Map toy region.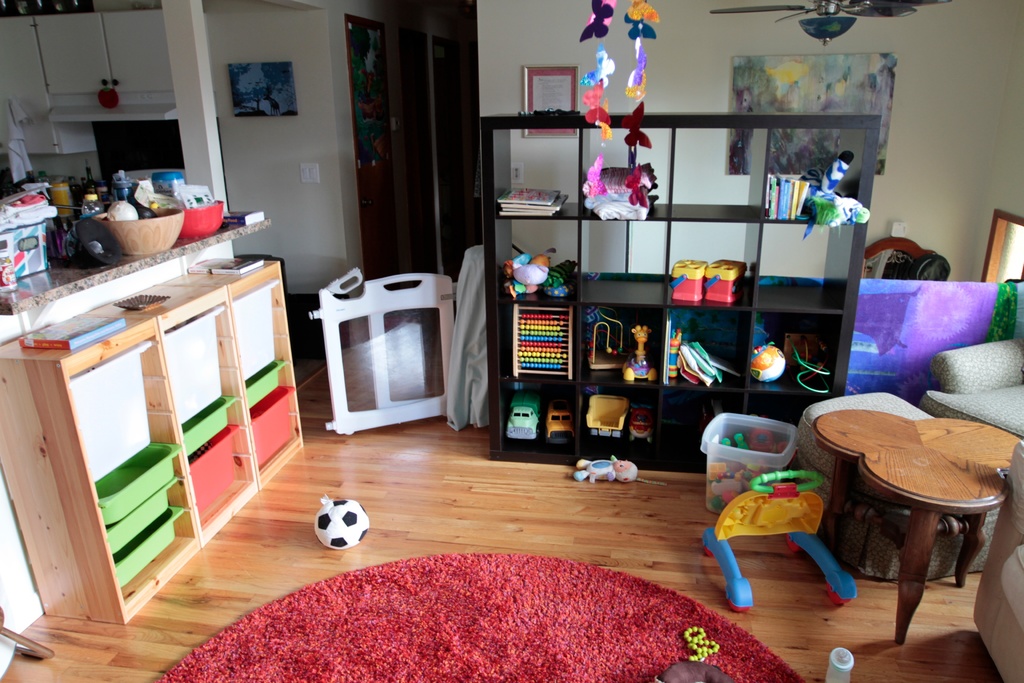
Mapped to 578,50,619,97.
